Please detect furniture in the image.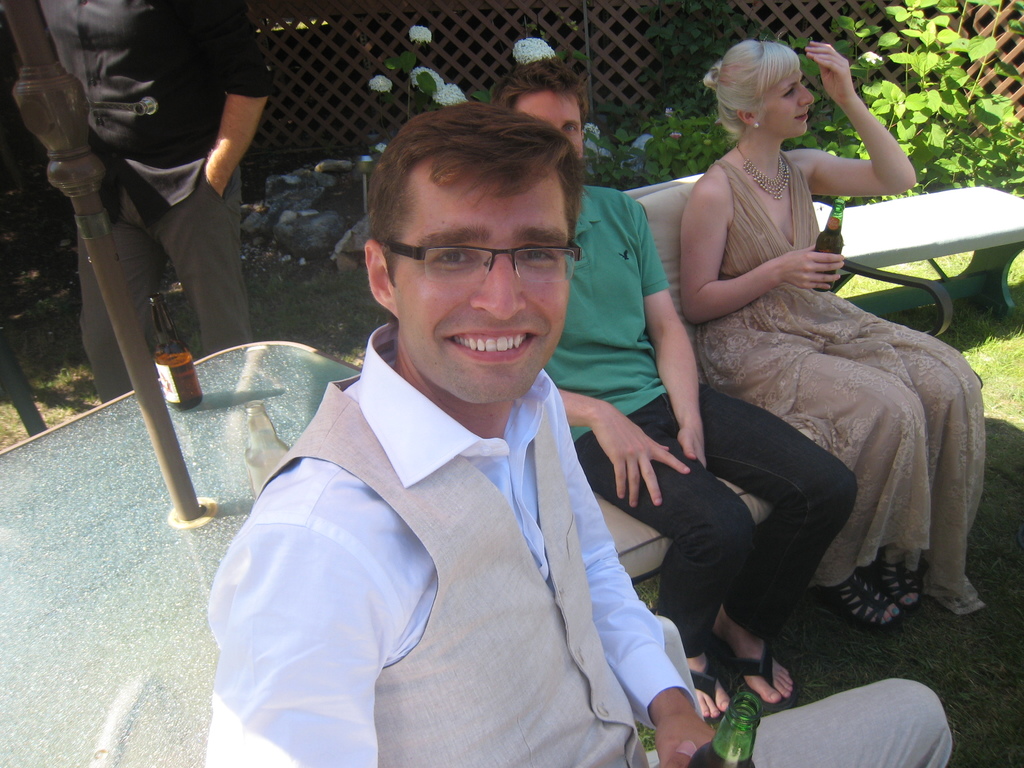
{"x1": 588, "y1": 172, "x2": 984, "y2": 590}.
